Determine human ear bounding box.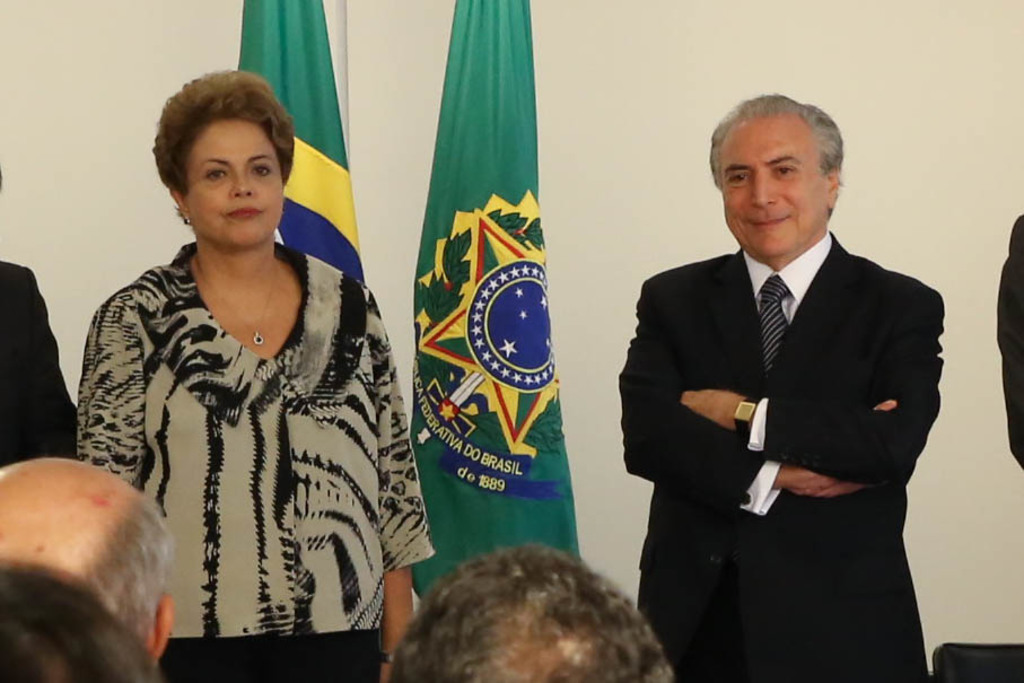
Determined: x1=149, y1=594, x2=173, y2=657.
